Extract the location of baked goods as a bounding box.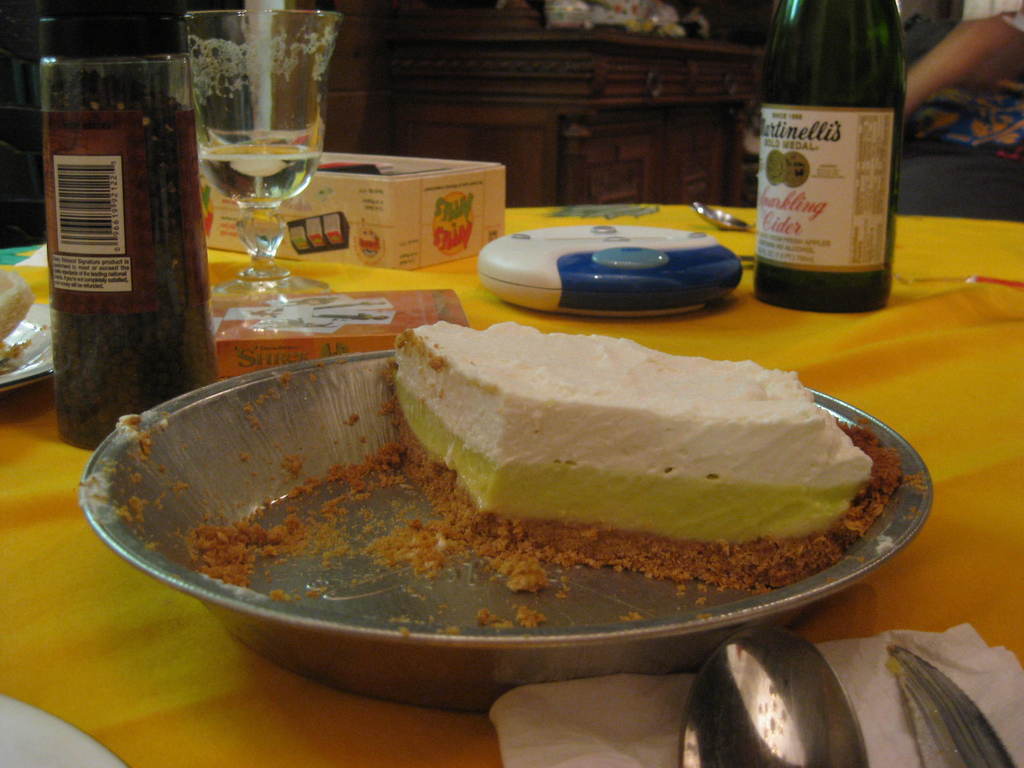
[365,333,894,614].
